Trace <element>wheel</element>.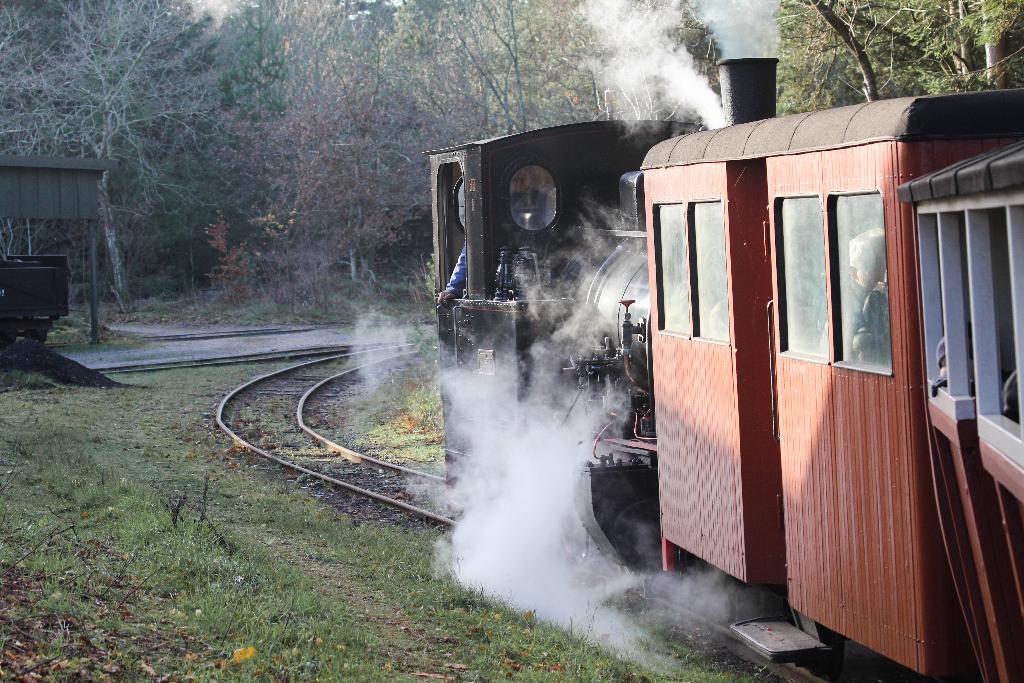
Traced to select_region(803, 636, 844, 679).
